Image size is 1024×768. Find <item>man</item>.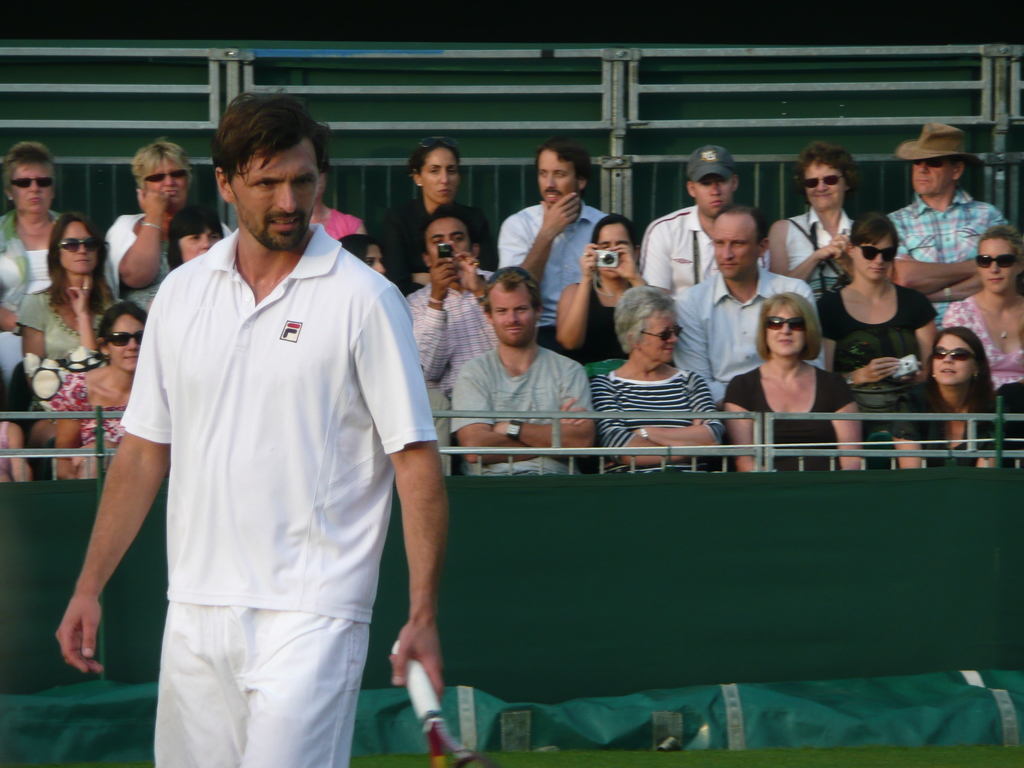
{"left": 397, "top": 212, "right": 500, "bottom": 408}.
